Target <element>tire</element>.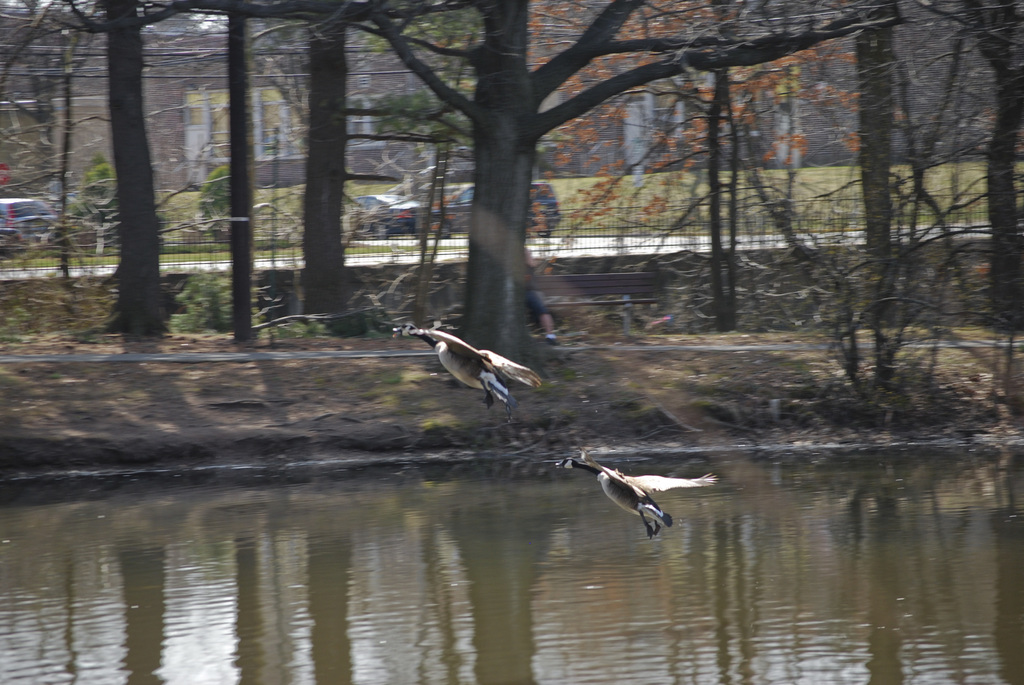
Target region: bbox=(376, 219, 391, 238).
